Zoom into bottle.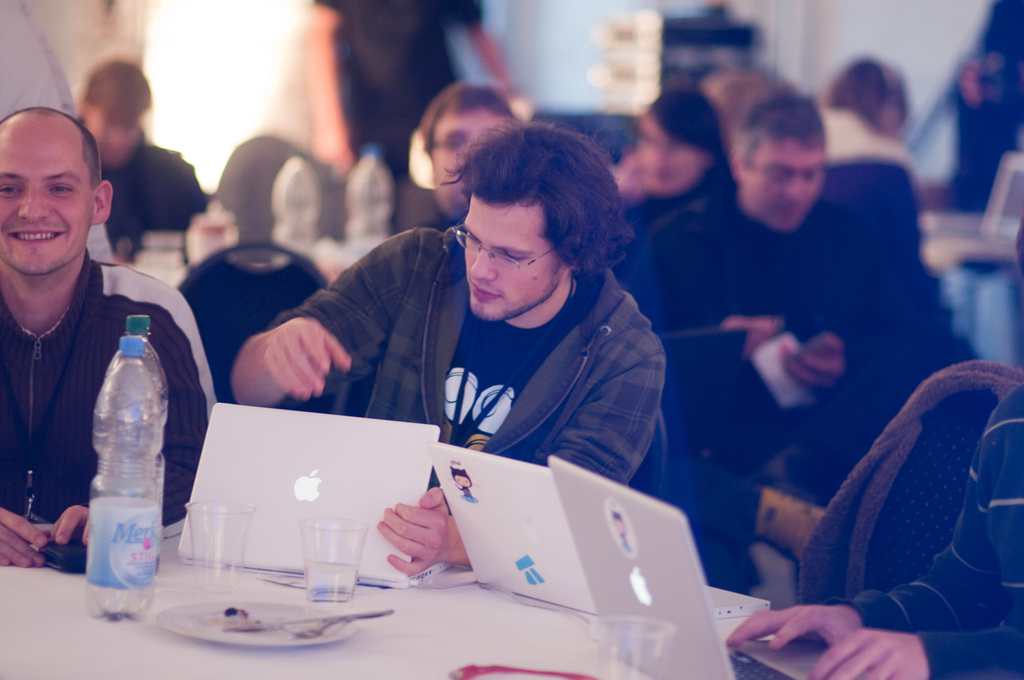
Zoom target: locate(346, 143, 394, 266).
